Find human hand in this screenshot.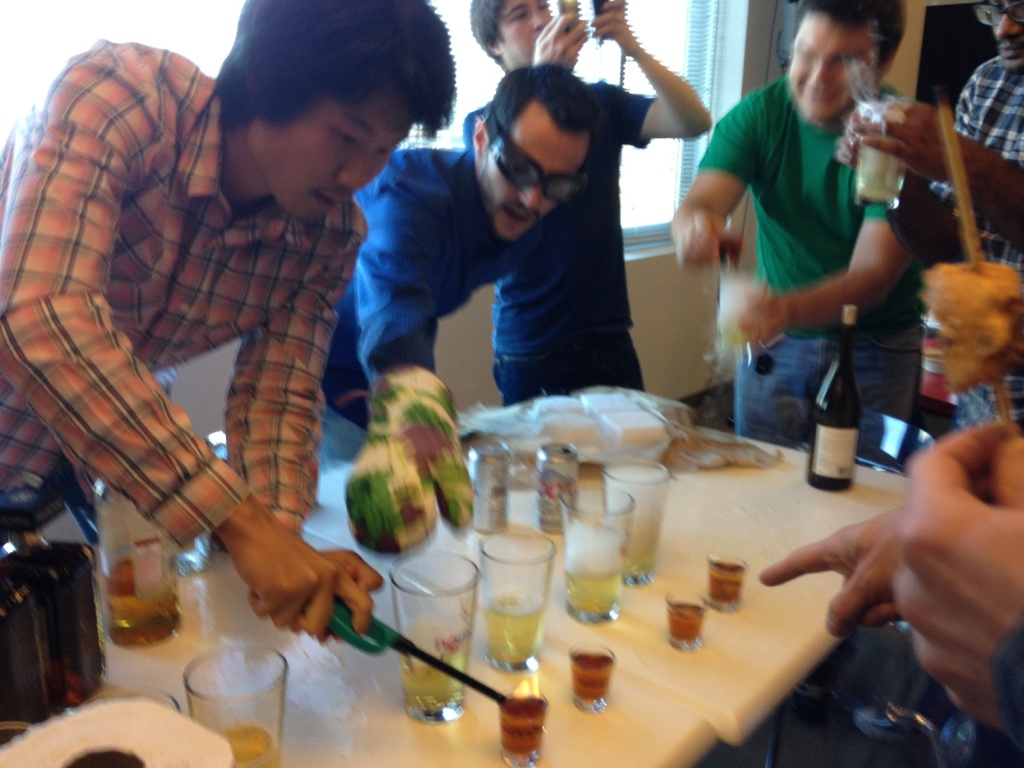
The bounding box for human hand is [left=667, top=203, right=745, bottom=271].
